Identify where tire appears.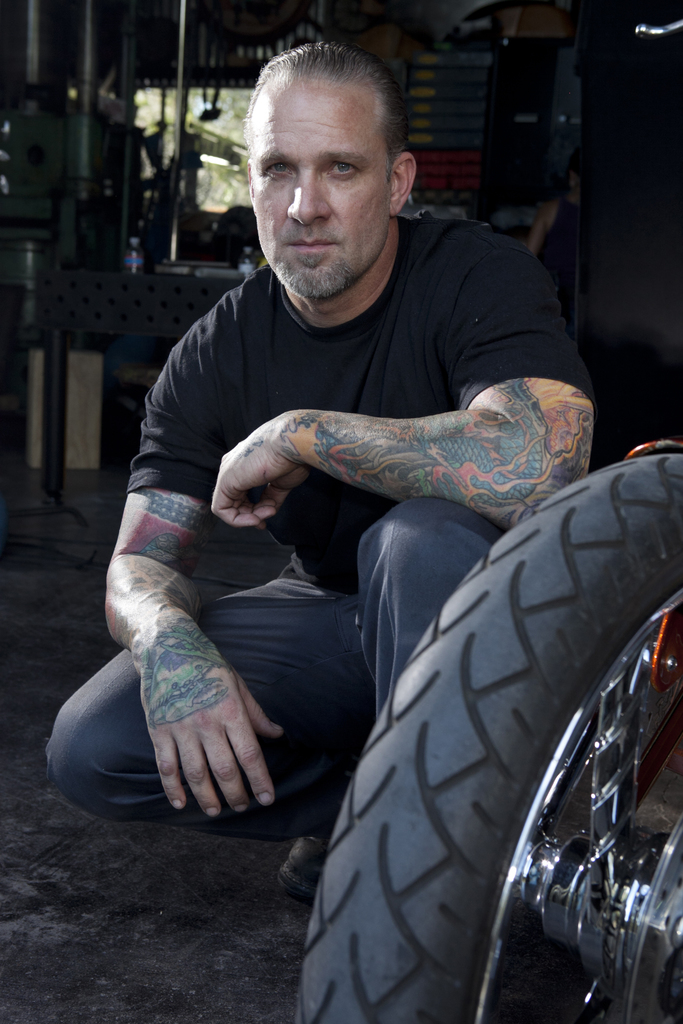
Appears at [302,455,682,1023].
